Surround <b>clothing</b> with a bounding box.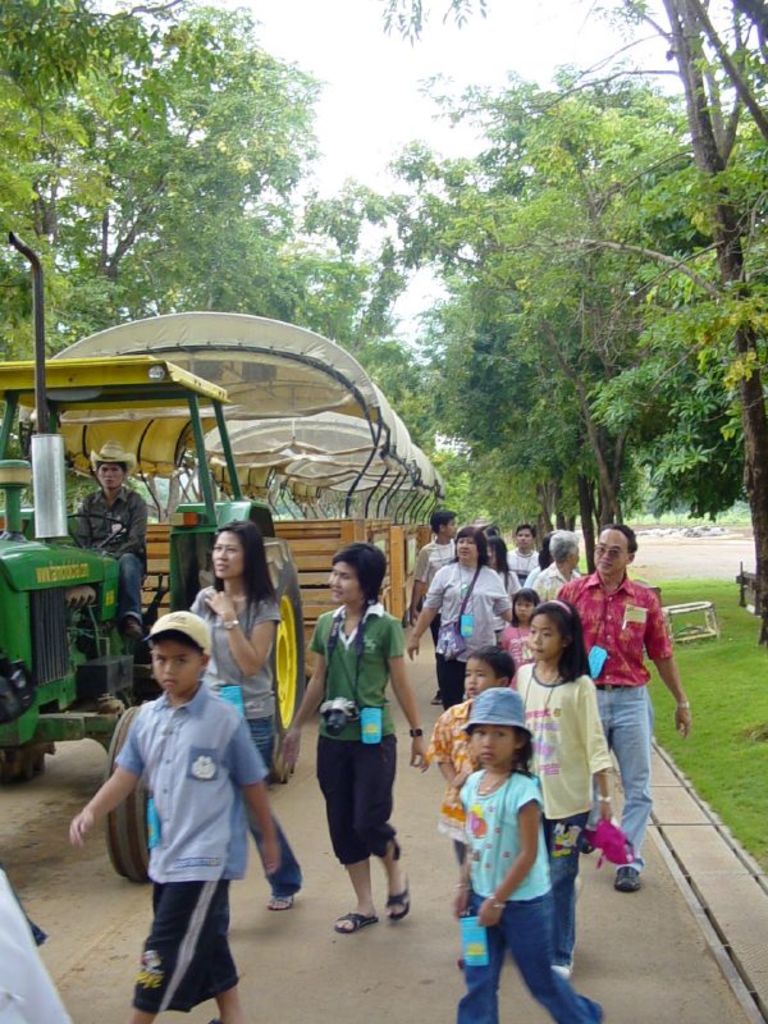
<region>506, 554, 538, 584</region>.
